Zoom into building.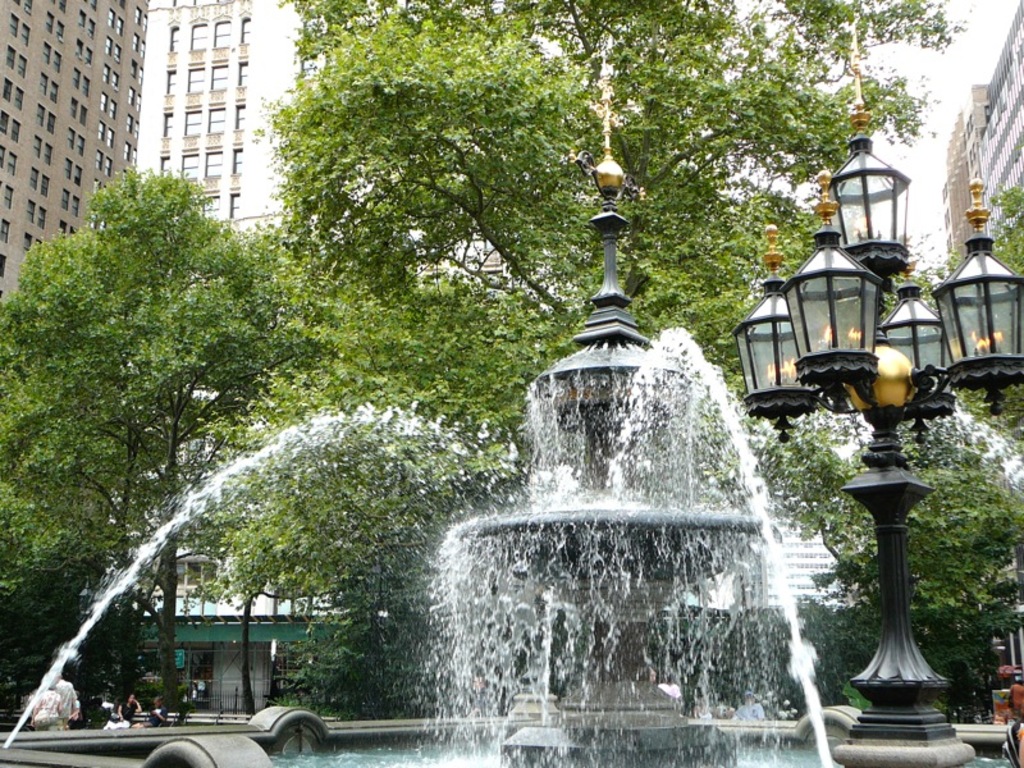
Zoom target: rect(134, 0, 298, 716).
